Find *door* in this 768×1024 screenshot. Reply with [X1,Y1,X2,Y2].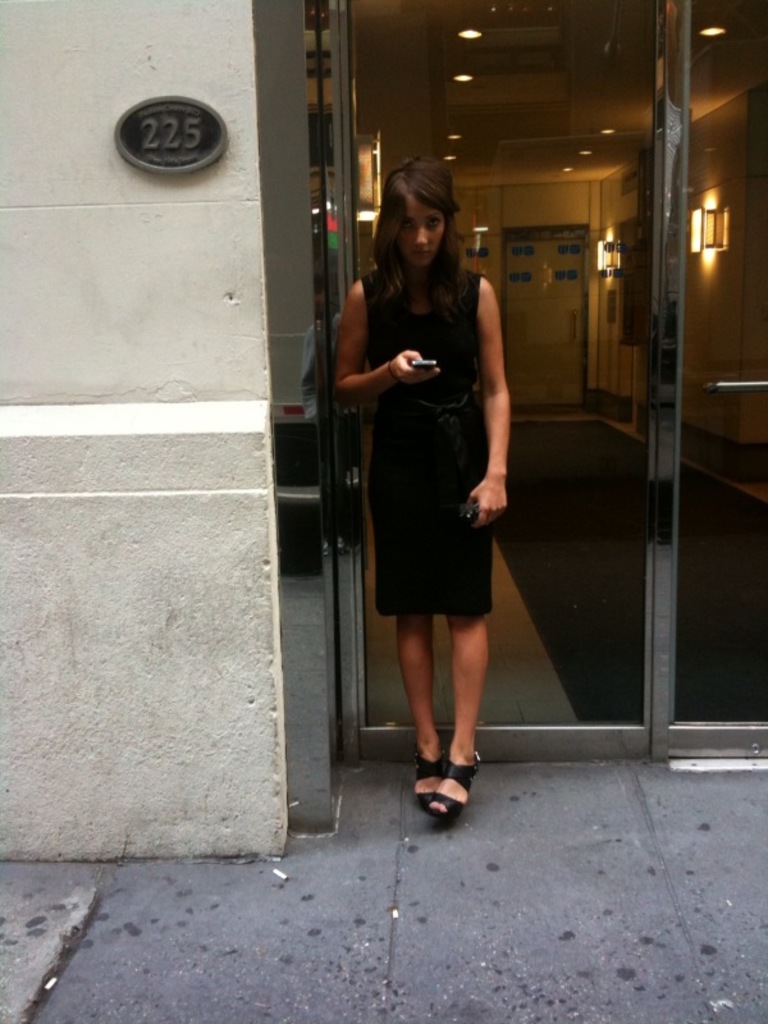
[301,0,767,771].
